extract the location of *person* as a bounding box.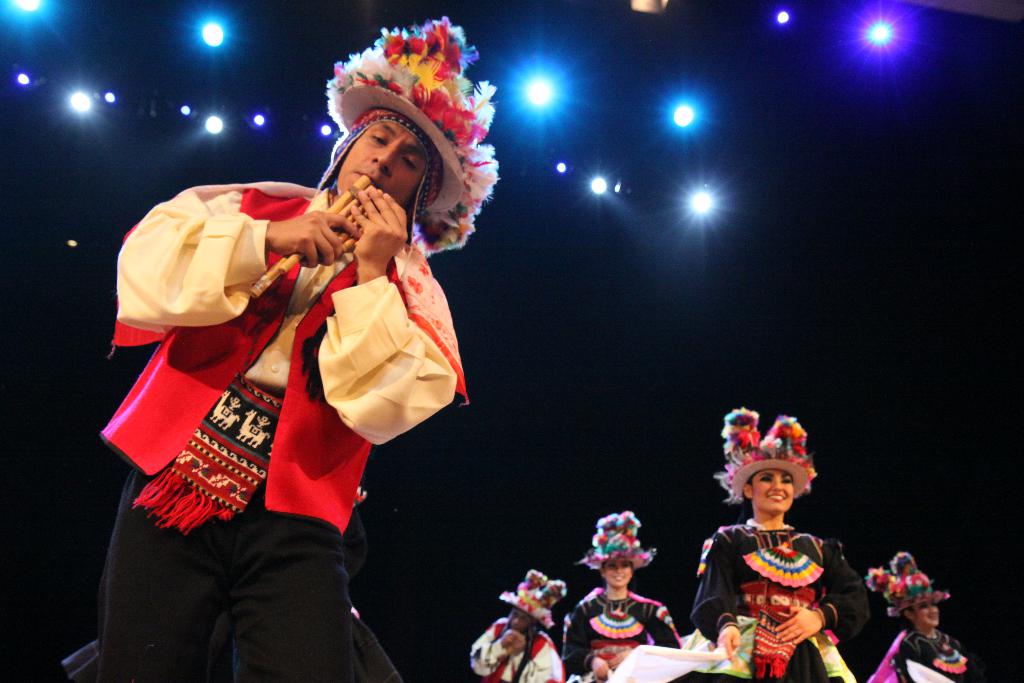
l=560, t=557, r=682, b=682.
